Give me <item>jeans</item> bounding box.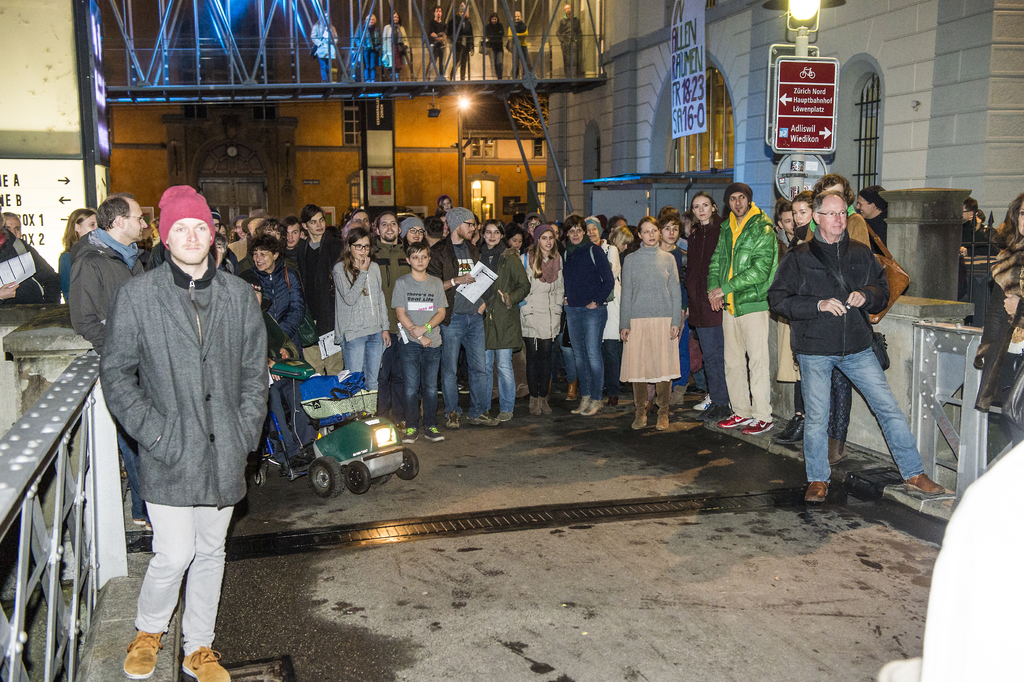
<box>440,307,493,416</box>.
